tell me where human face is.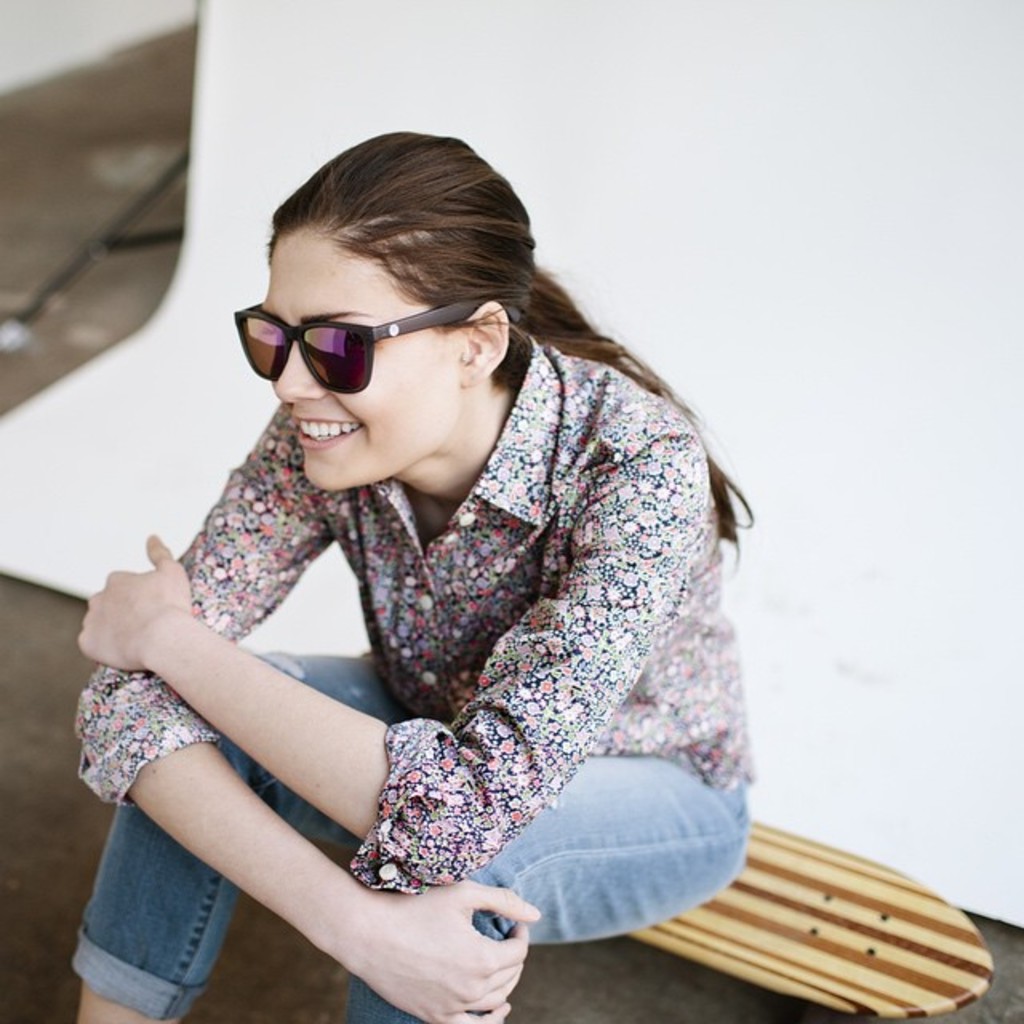
human face is at region(256, 221, 464, 490).
